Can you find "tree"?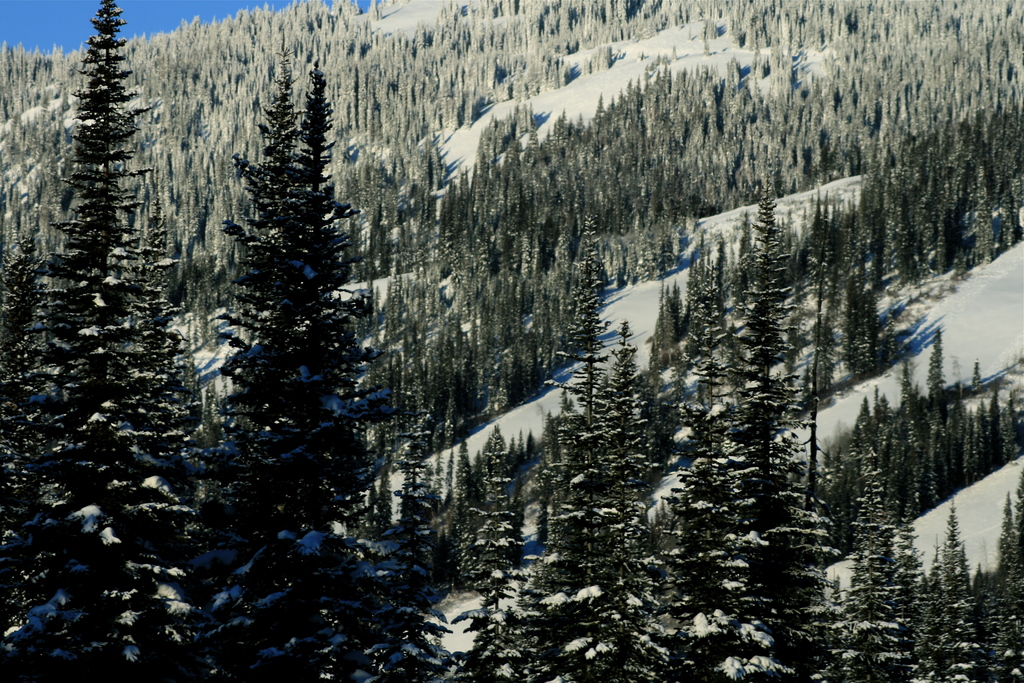
Yes, bounding box: <region>876, 361, 929, 519</region>.
